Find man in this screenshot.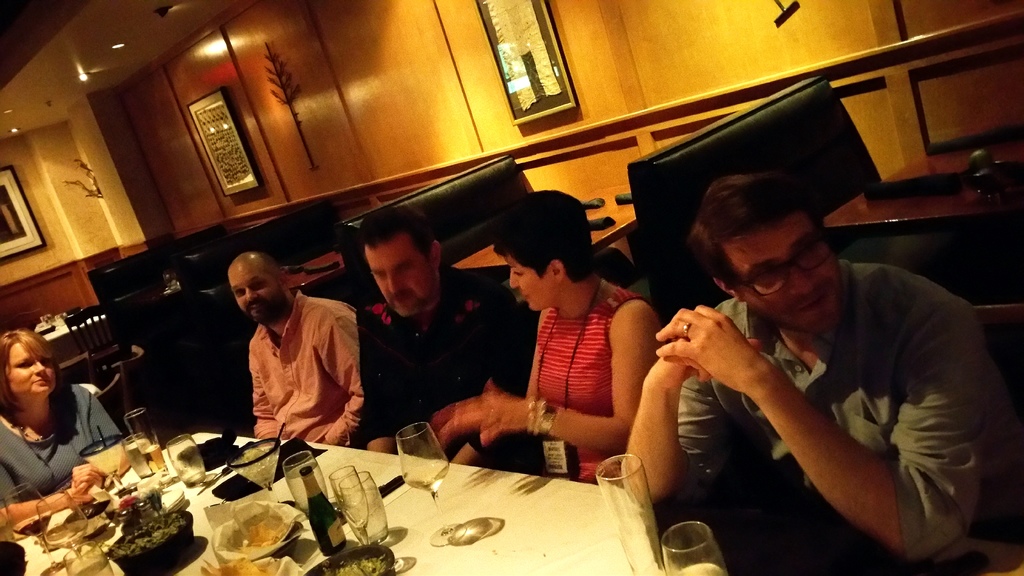
The bounding box for man is [622, 175, 989, 575].
